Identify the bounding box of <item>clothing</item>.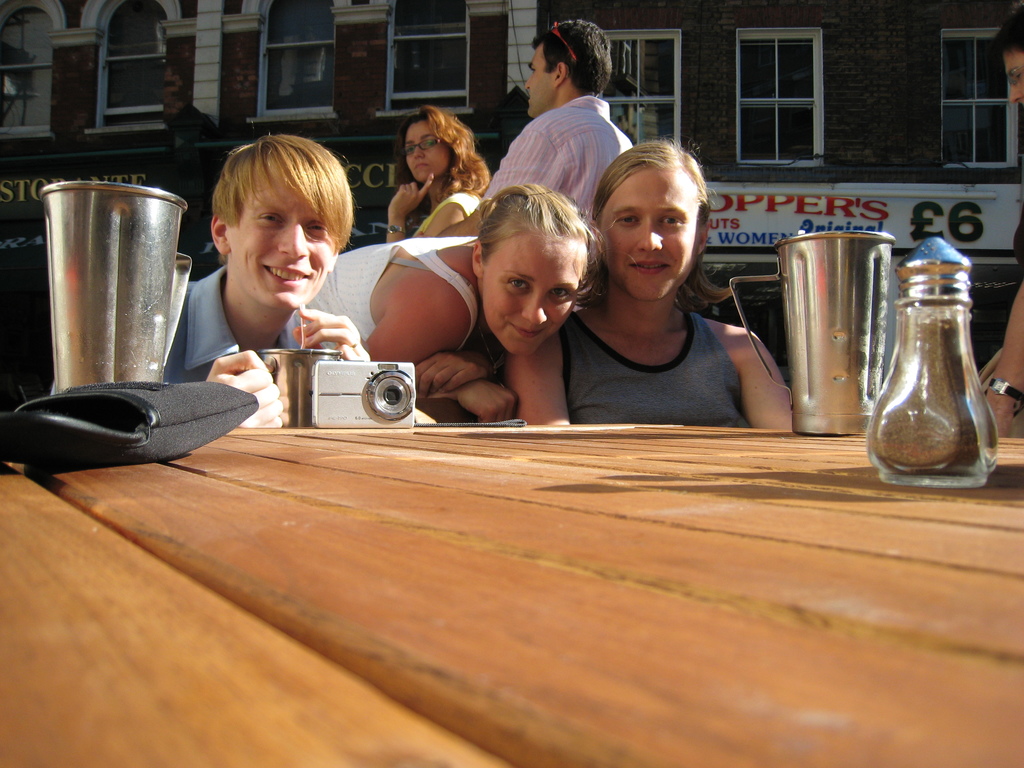
[x1=567, y1=312, x2=742, y2=426].
